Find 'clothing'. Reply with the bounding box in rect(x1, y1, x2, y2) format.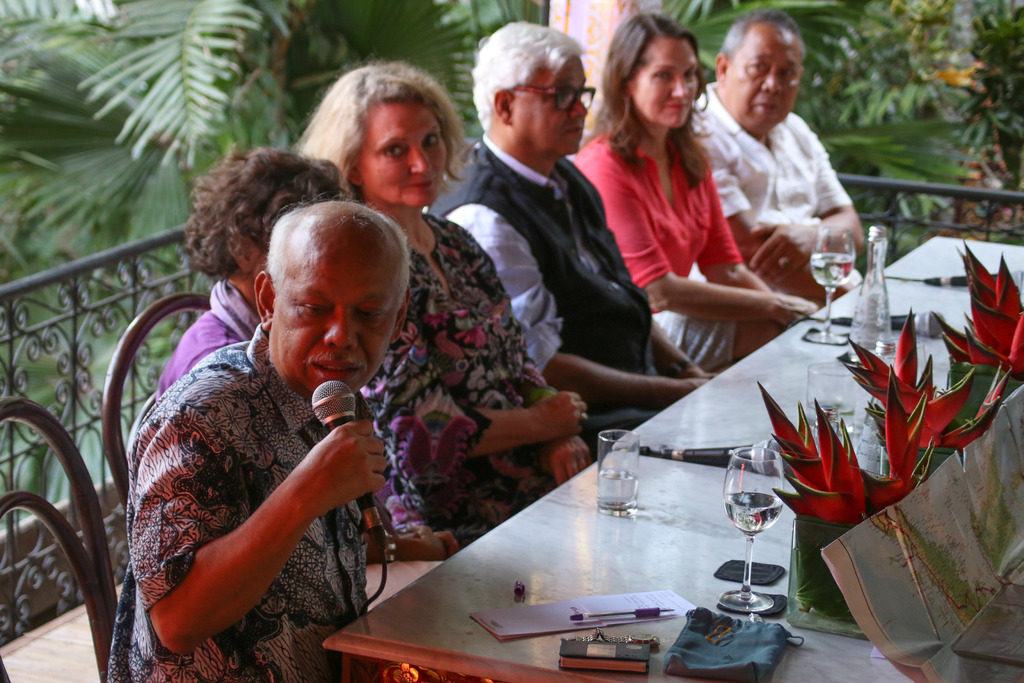
rect(104, 326, 364, 682).
